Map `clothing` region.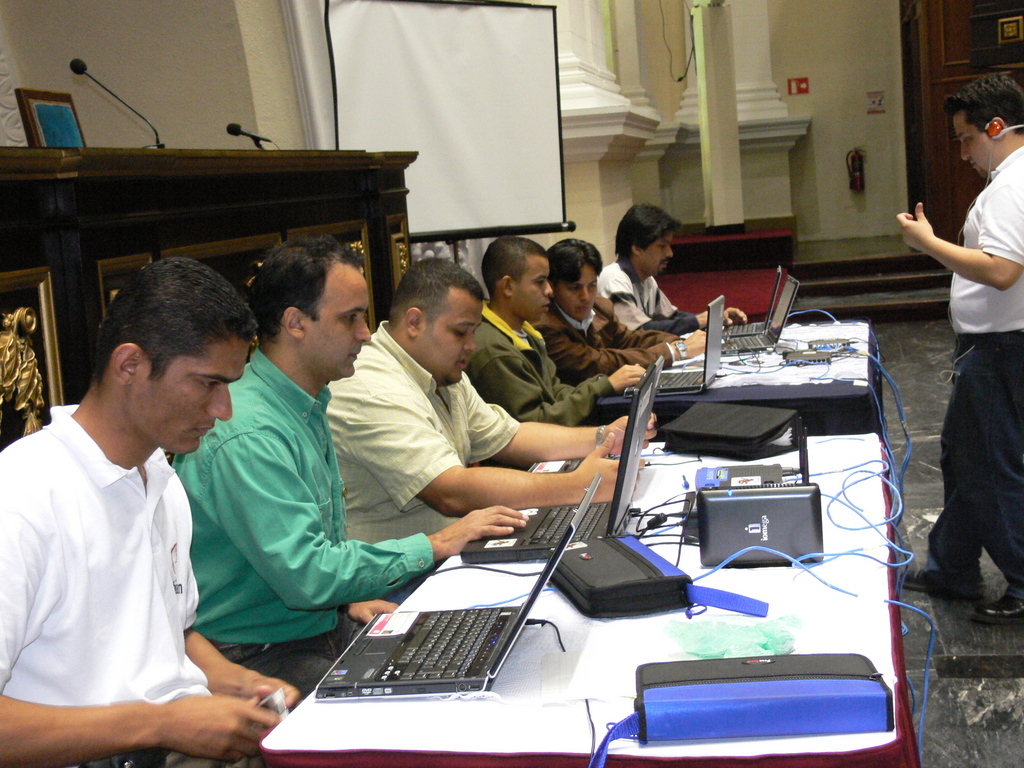
Mapped to select_region(470, 292, 620, 475).
